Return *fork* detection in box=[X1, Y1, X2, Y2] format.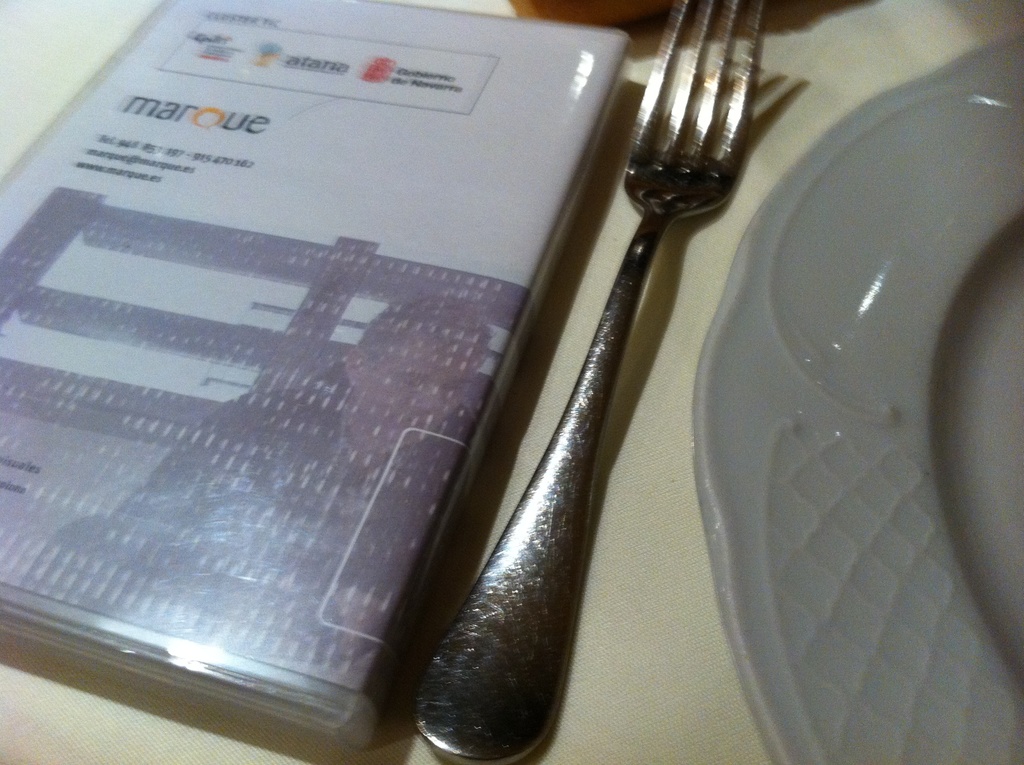
box=[411, 0, 769, 764].
